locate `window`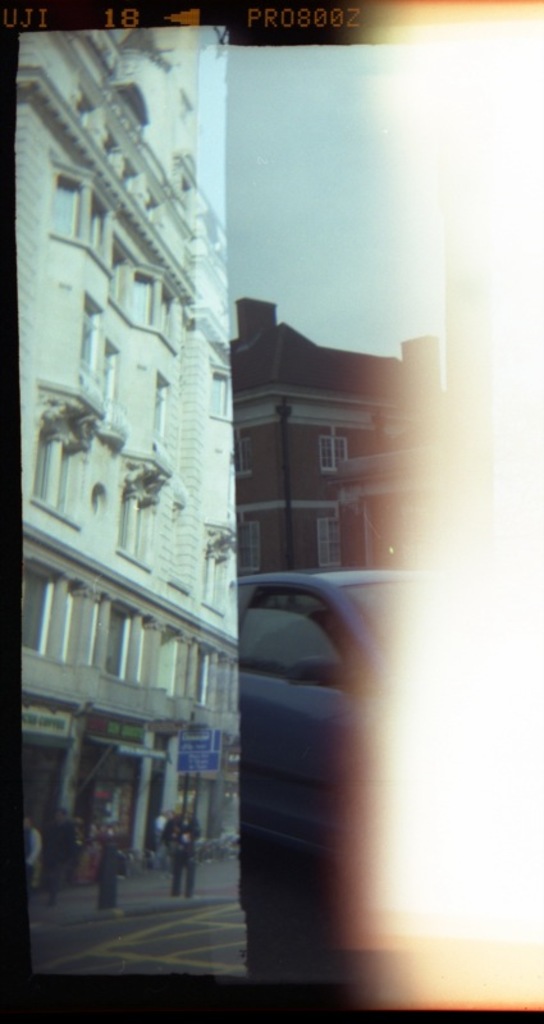
31:410:72:525
